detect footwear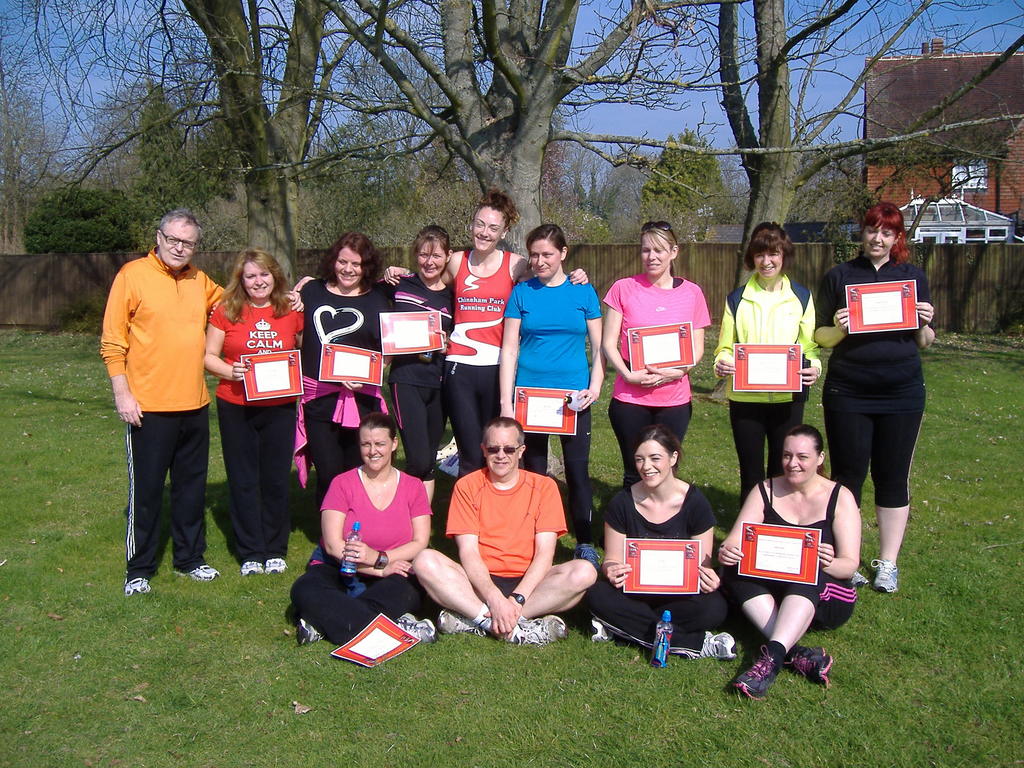
737 643 818 706
